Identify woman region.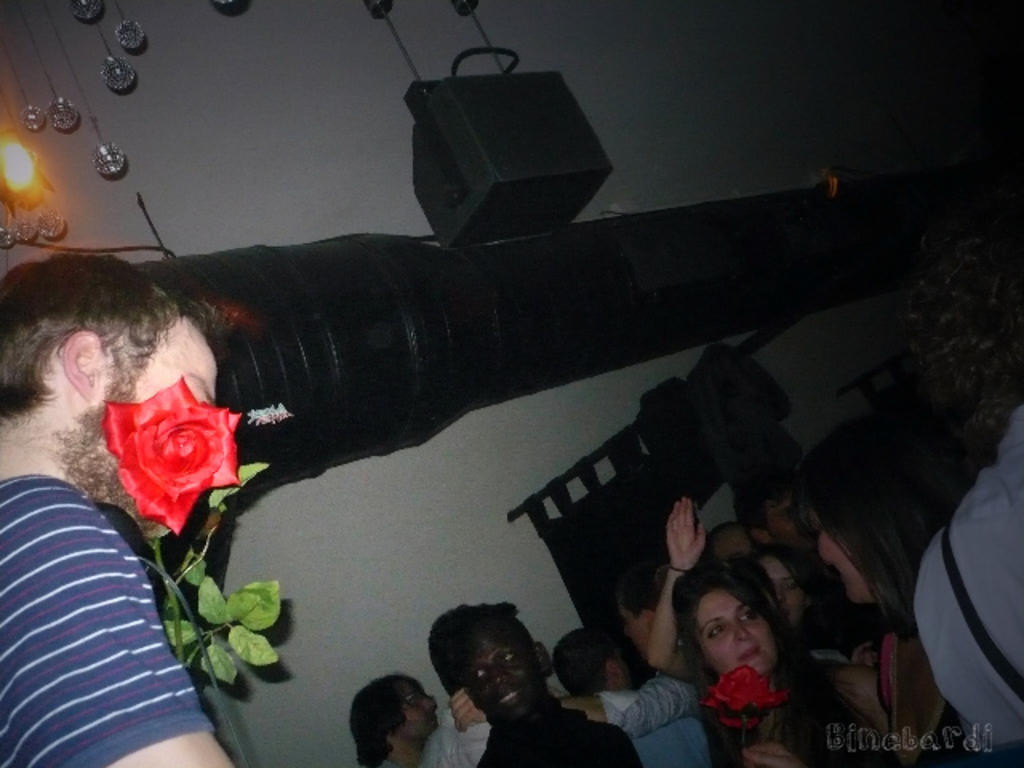
Region: 797,410,989,766.
